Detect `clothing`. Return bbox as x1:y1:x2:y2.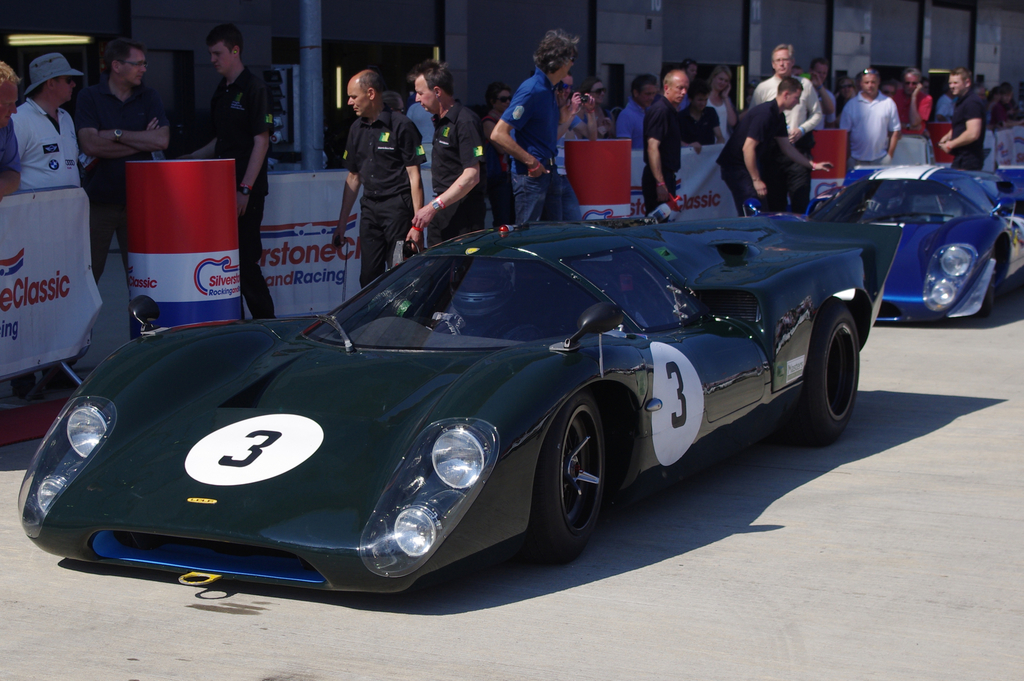
330:77:422:259.
